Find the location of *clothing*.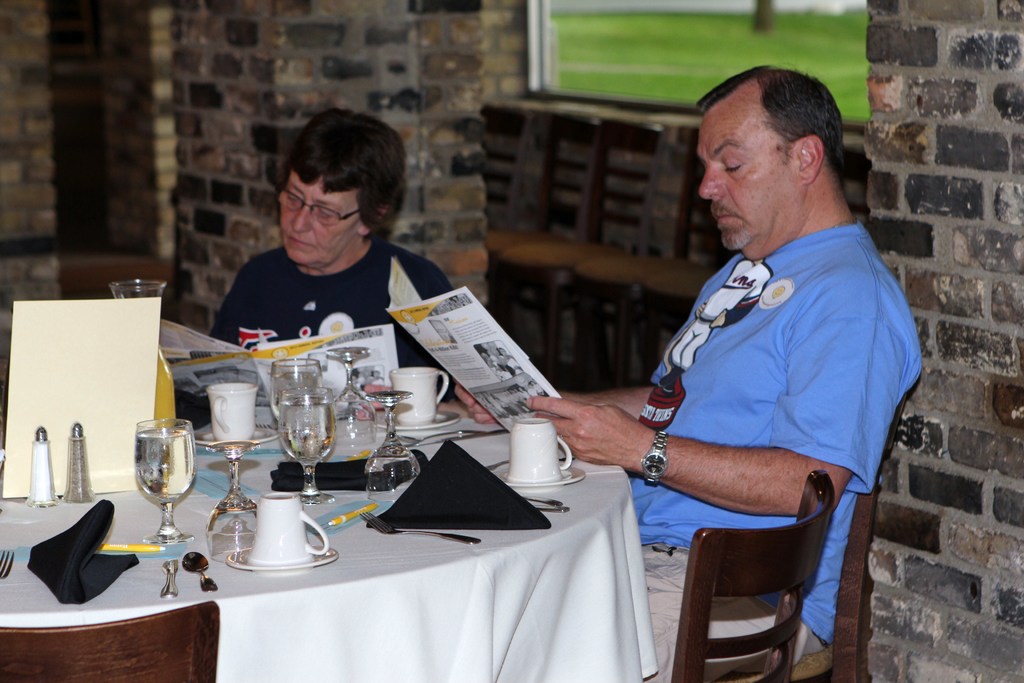
Location: {"left": 587, "top": 174, "right": 911, "bottom": 583}.
